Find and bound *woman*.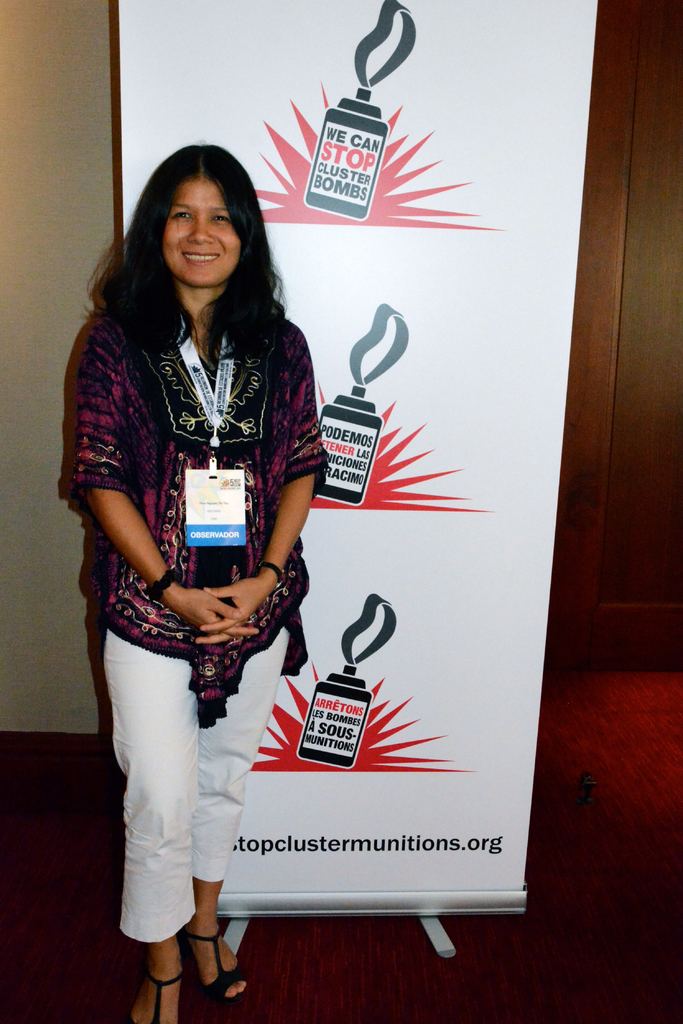
Bound: (left=83, top=131, right=365, bottom=963).
